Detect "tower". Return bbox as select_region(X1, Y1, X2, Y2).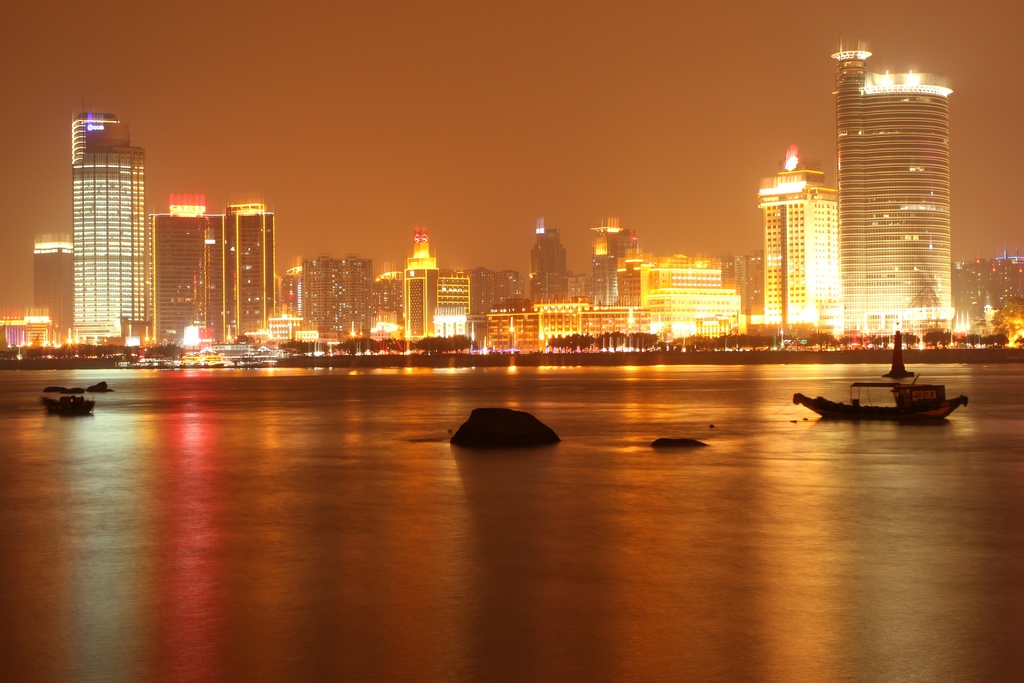
select_region(72, 119, 146, 334).
